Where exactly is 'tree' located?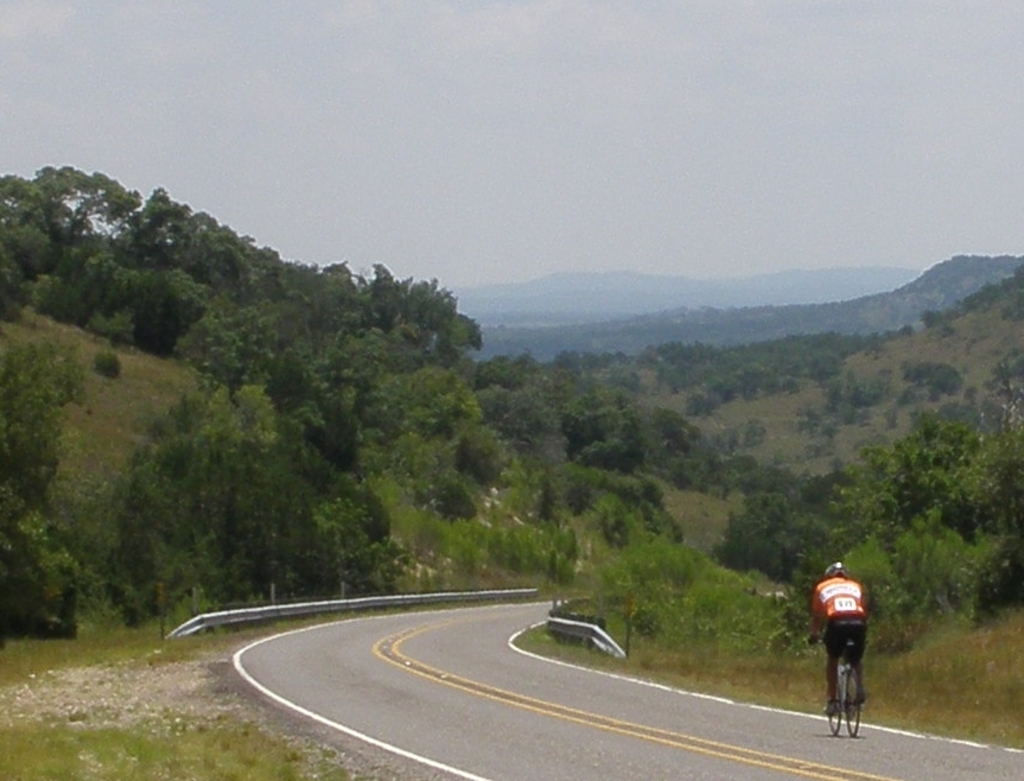
Its bounding box is 564 405 647 474.
